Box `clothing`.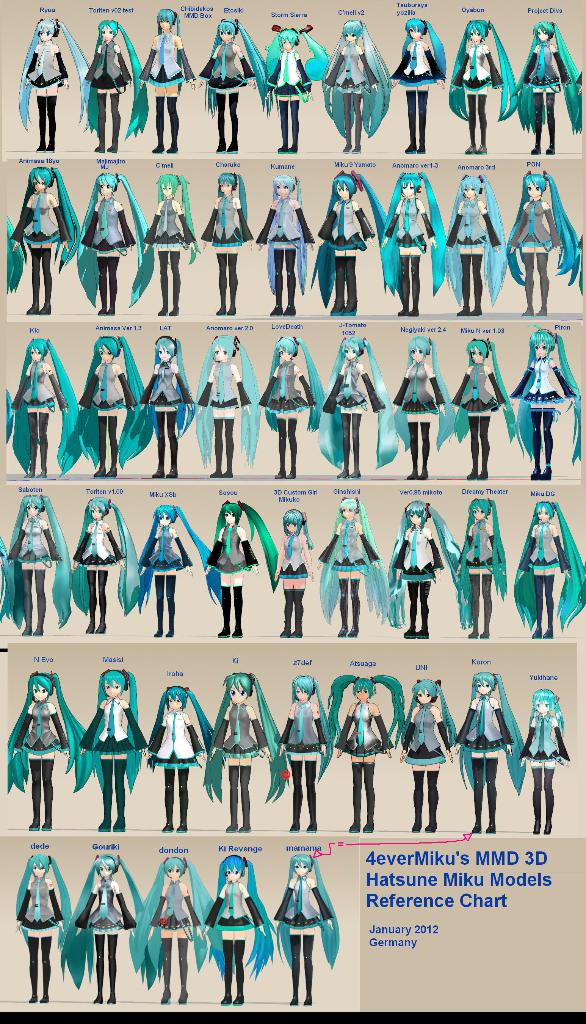
[x1=464, y1=700, x2=502, y2=749].
